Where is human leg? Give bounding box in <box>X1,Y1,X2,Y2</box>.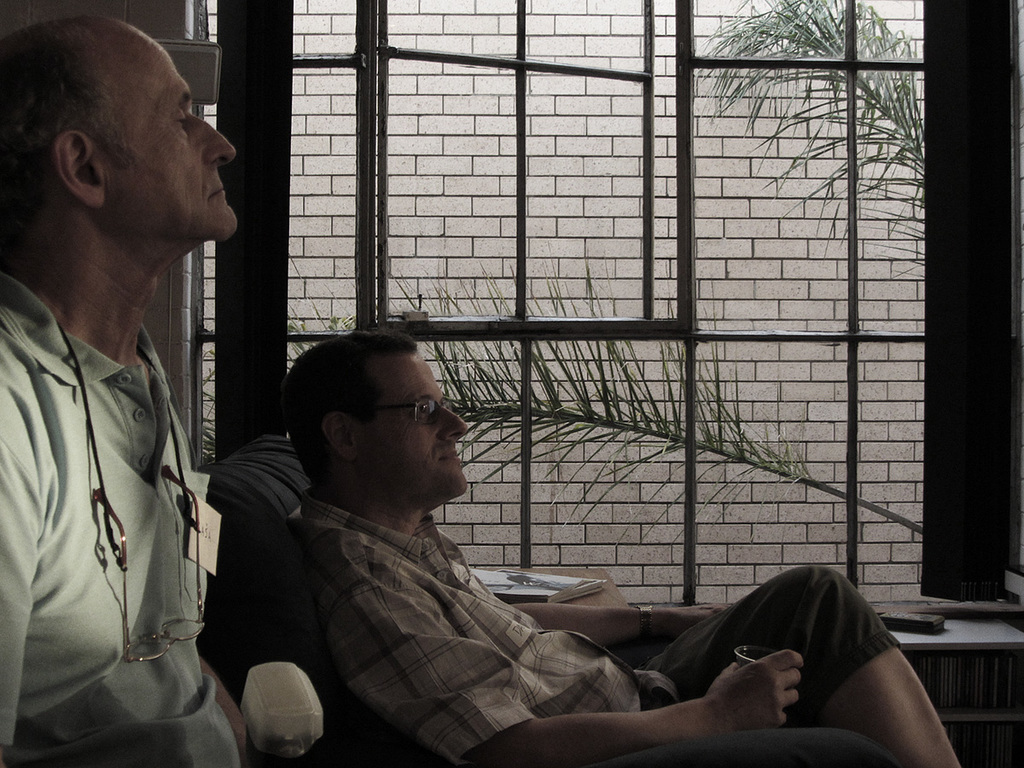
<box>640,571,958,767</box>.
